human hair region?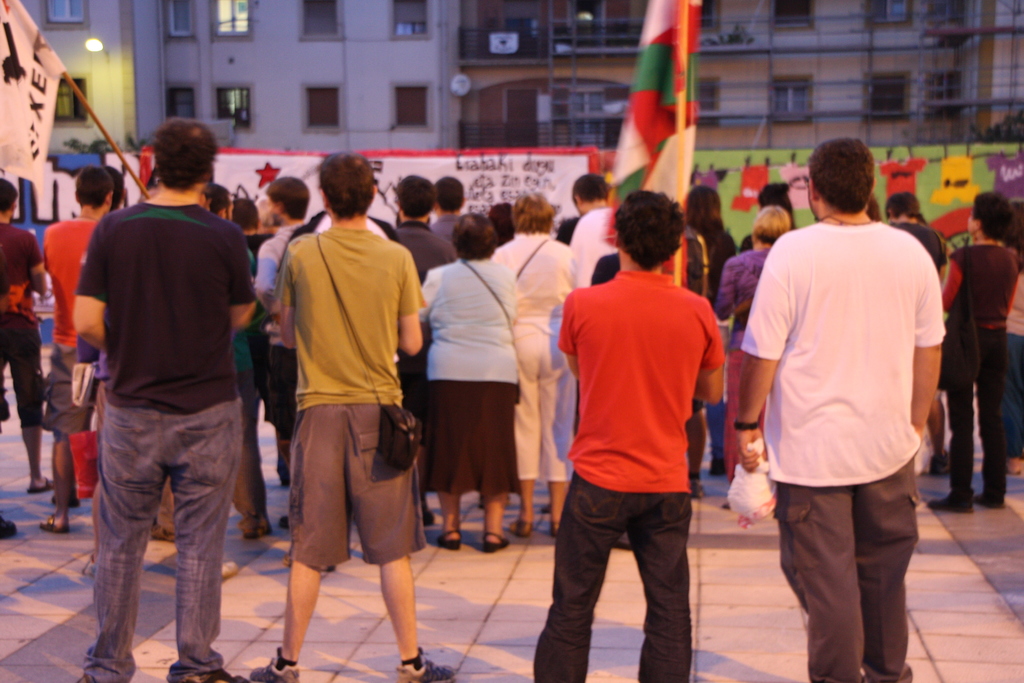
<bbox>804, 136, 876, 210</bbox>
